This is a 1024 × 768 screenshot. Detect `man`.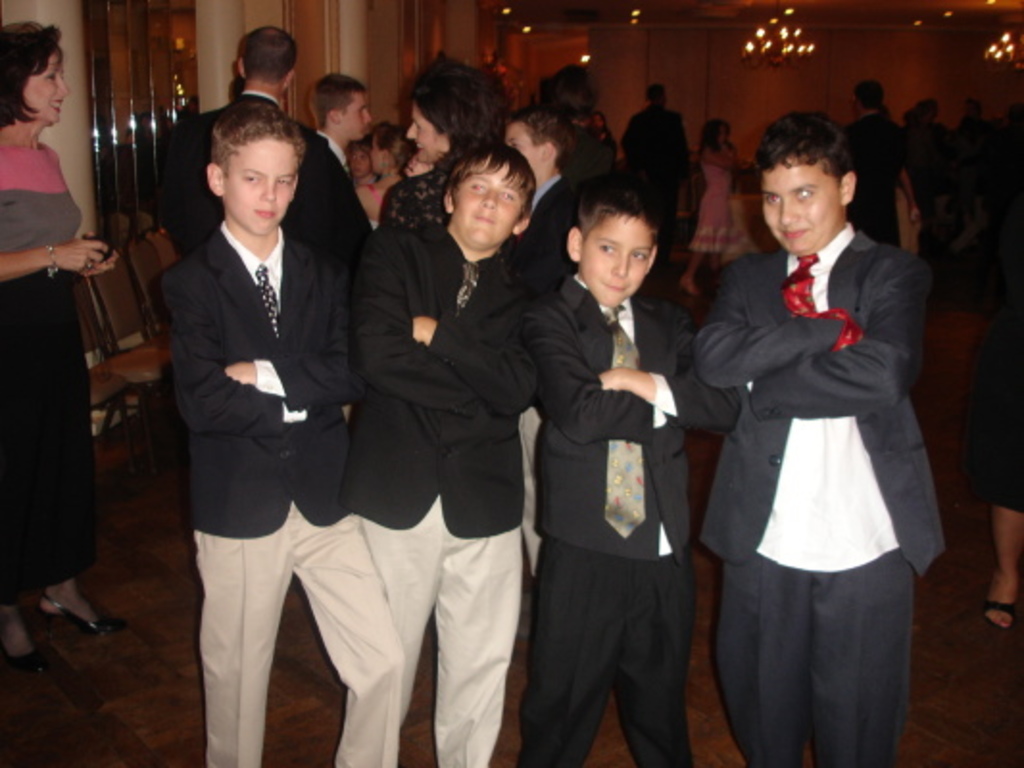
x1=849, y1=79, x2=922, y2=248.
